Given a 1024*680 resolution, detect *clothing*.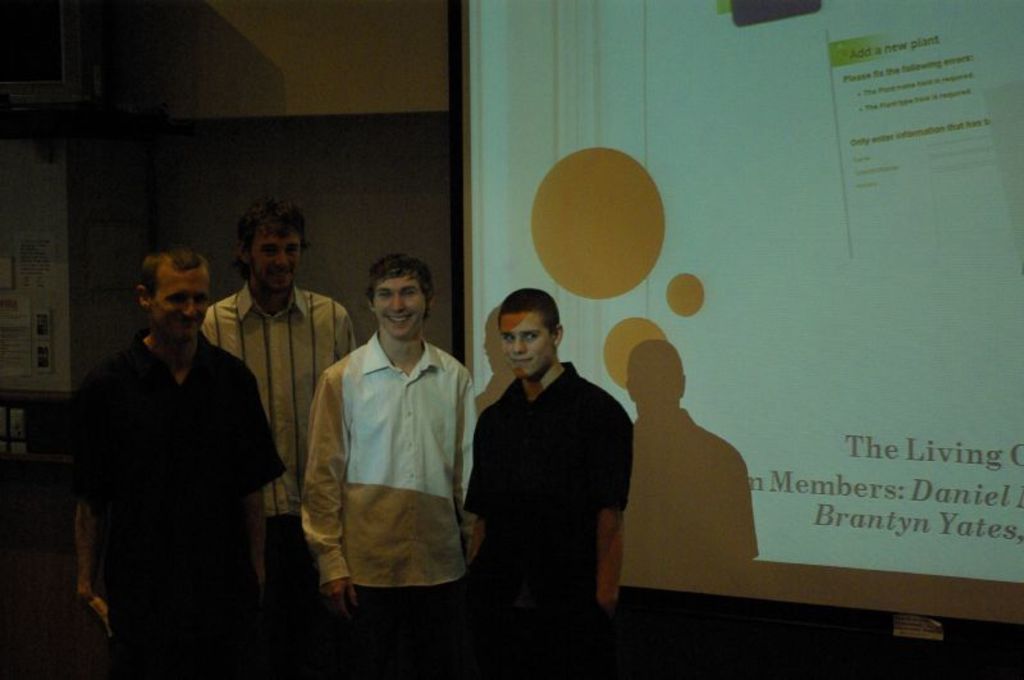
468, 368, 608, 674.
